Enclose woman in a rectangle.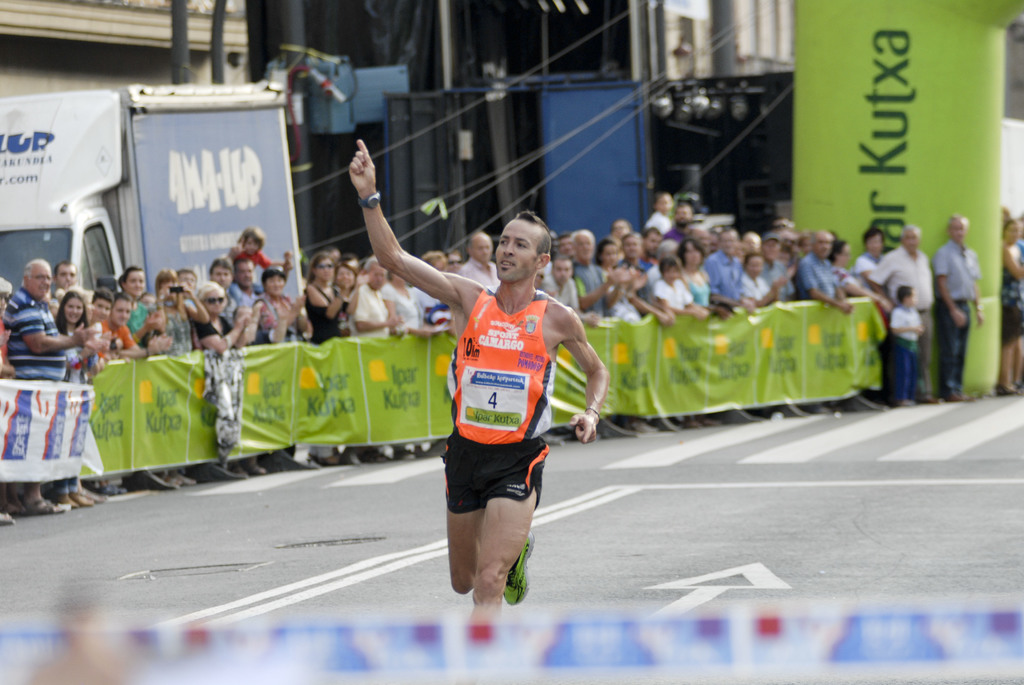
crop(45, 288, 98, 336).
